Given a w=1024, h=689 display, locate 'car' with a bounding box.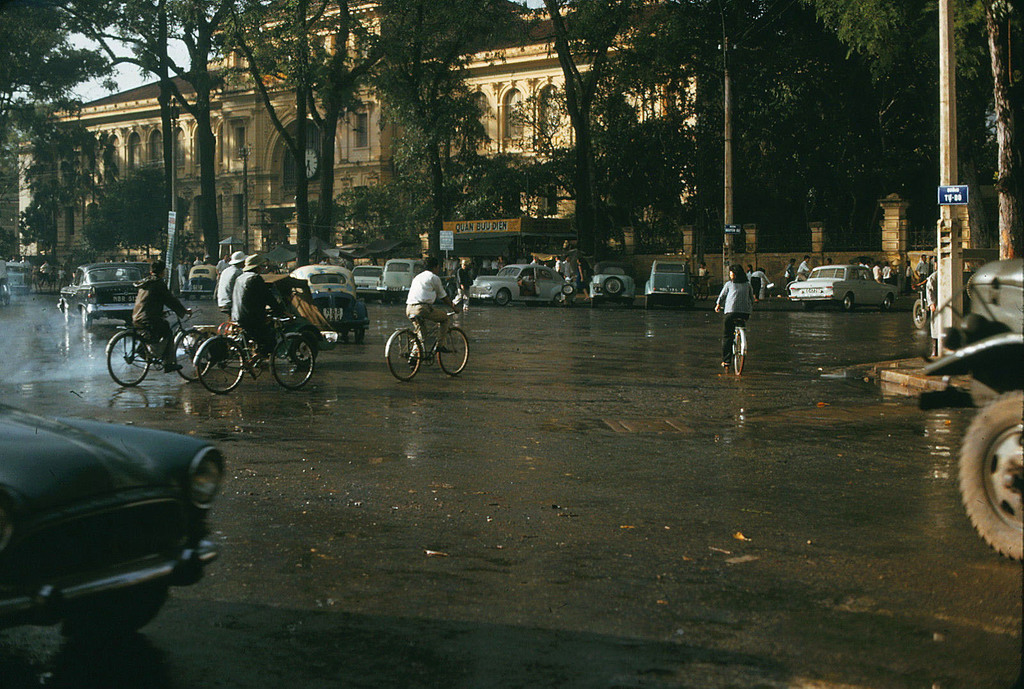
Located: (x1=787, y1=264, x2=901, y2=312).
